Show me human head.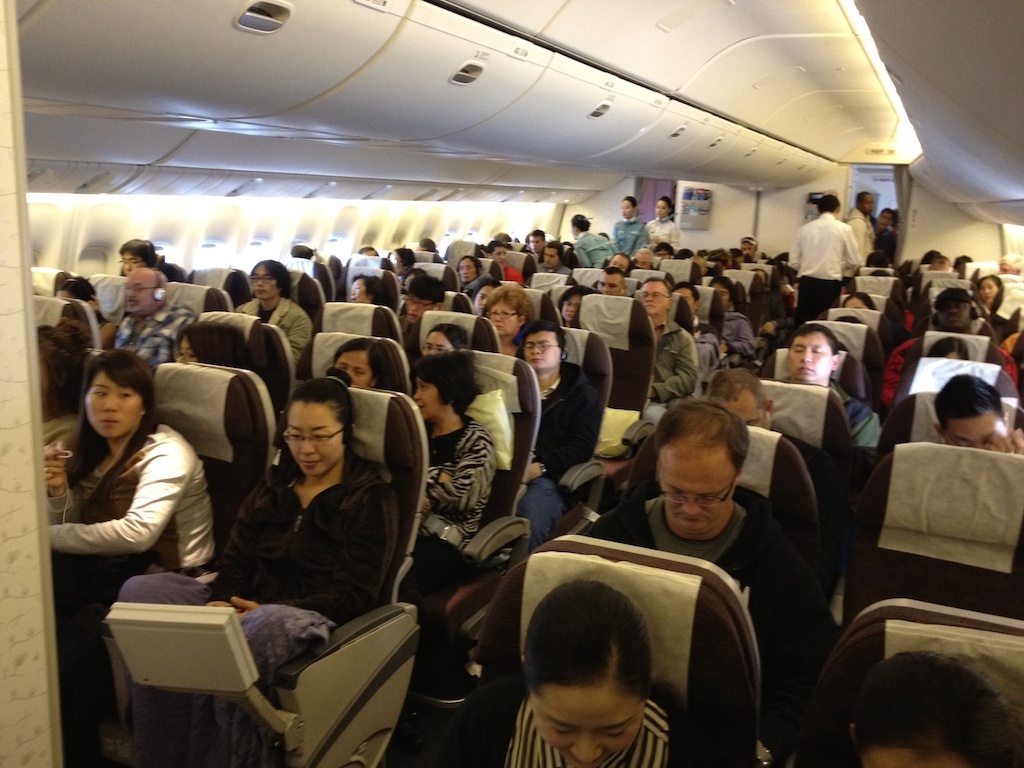
human head is here: <bbox>867, 267, 892, 279</bbox>.
